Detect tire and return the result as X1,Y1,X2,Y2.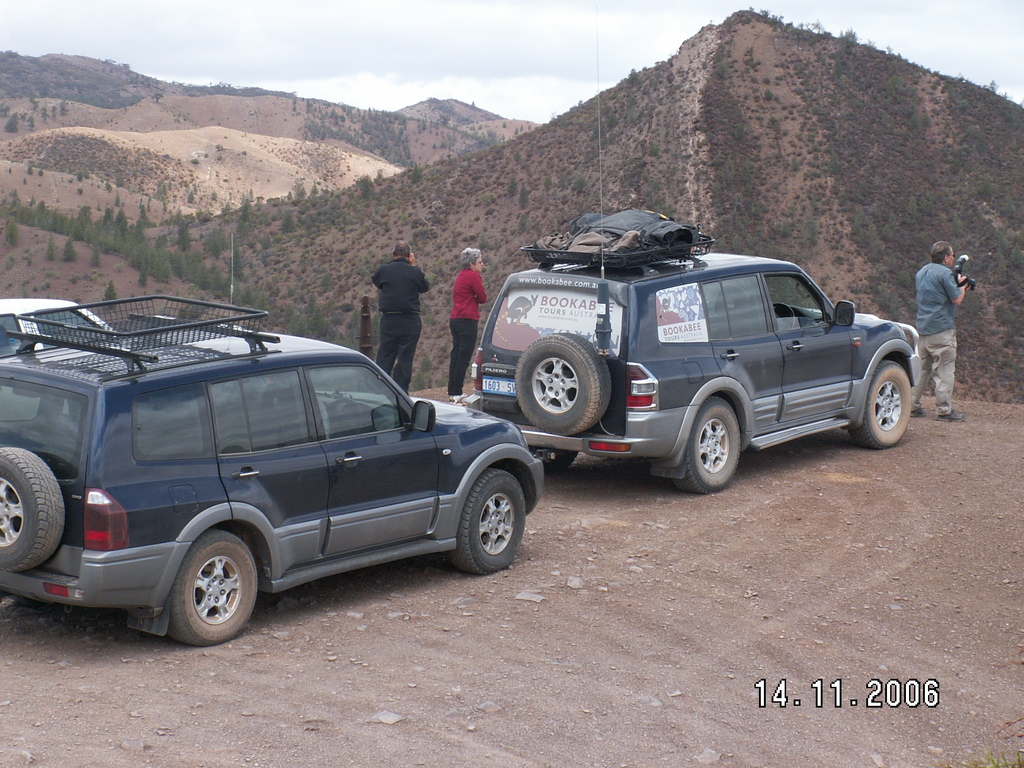
450,468,527,577.
